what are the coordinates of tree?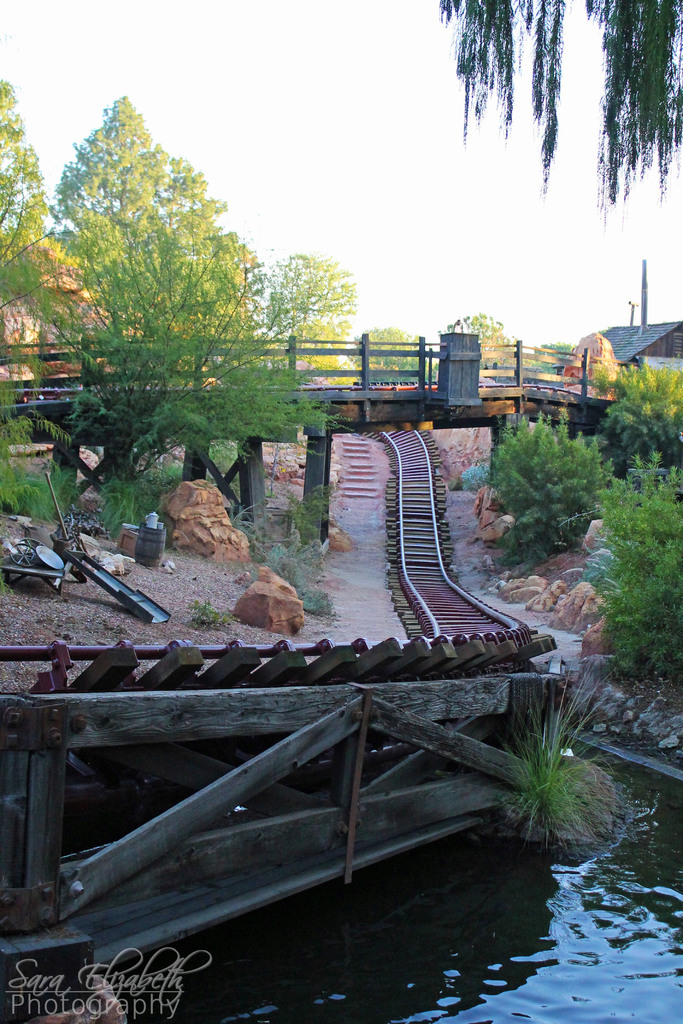
crop(246, 243, 356, 381).
